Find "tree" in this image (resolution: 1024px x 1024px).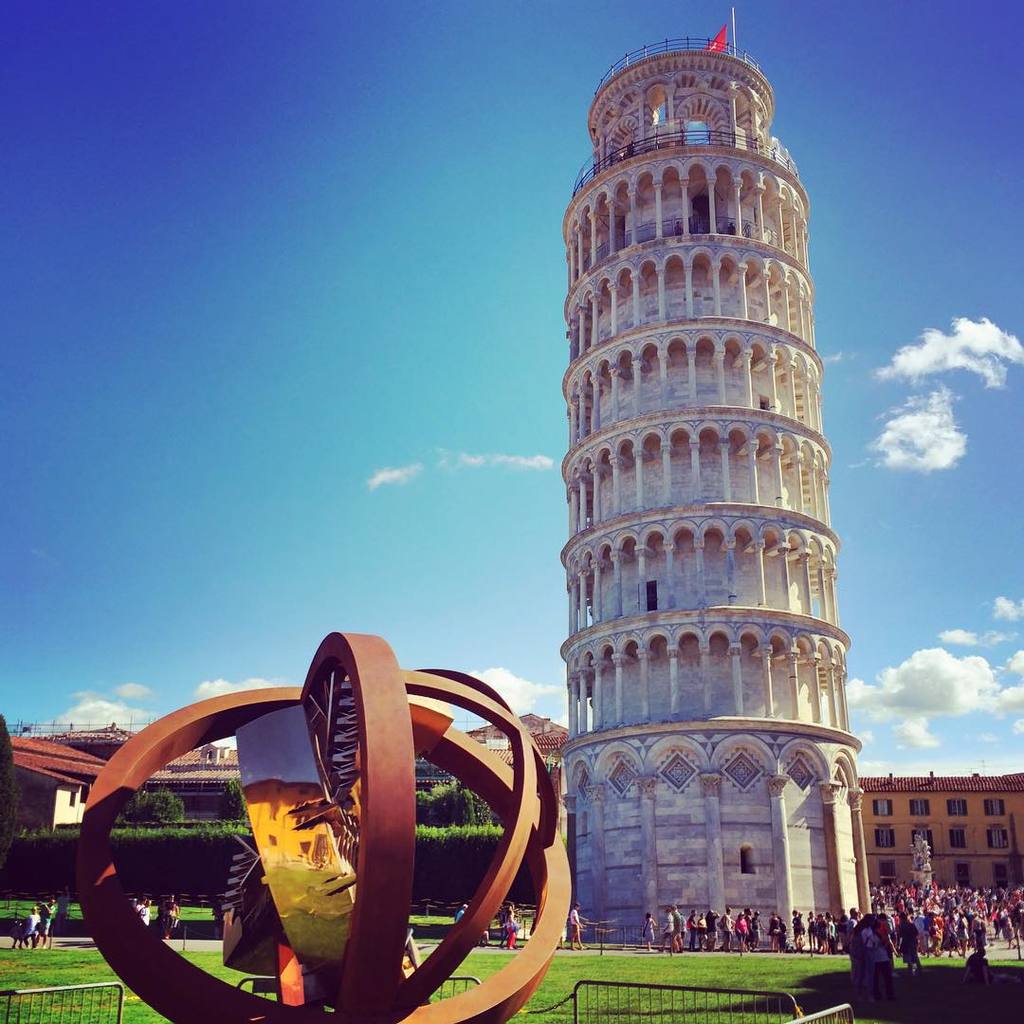
0:716:20:857.
